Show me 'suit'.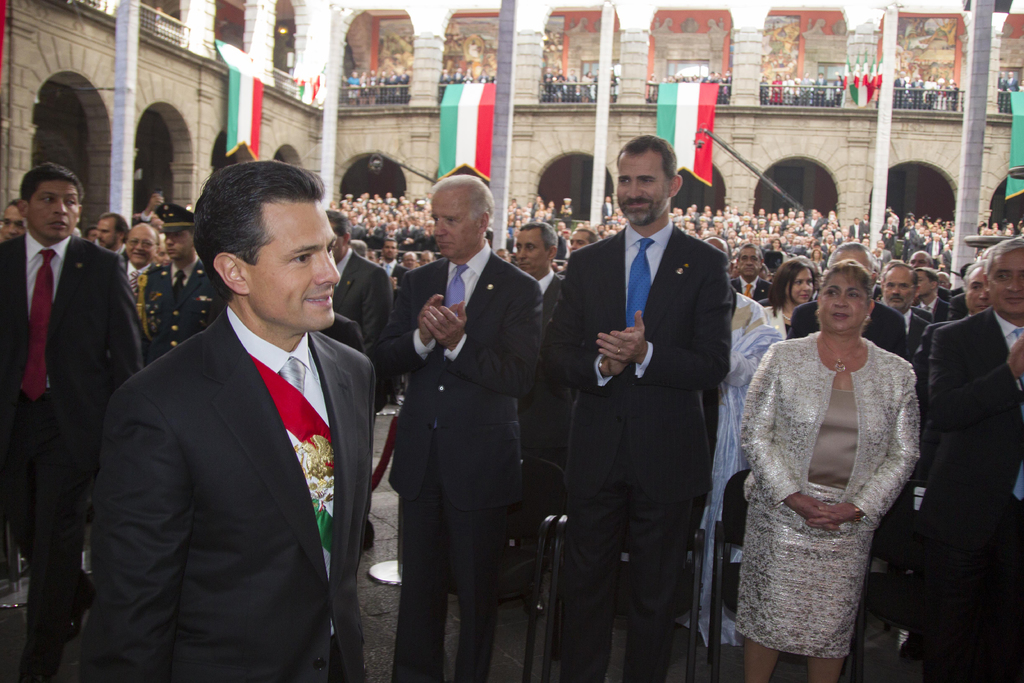
'suit' is here: rect(925, 239, 943, 261).
